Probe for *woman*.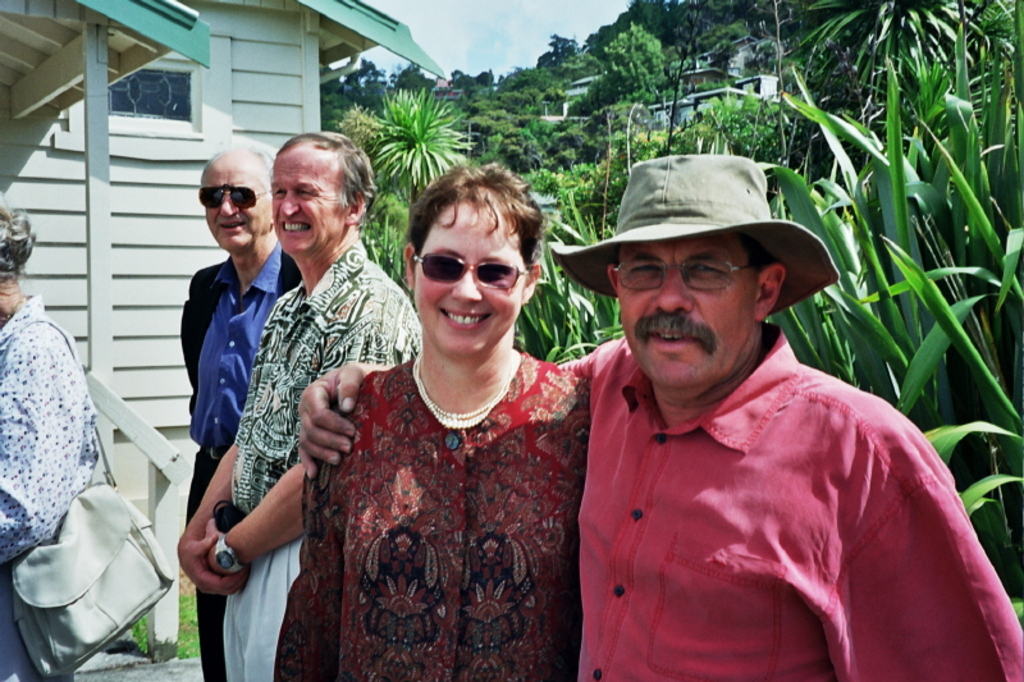
Probe result: <bbox>283, 170, 595, 672</bbox>.
